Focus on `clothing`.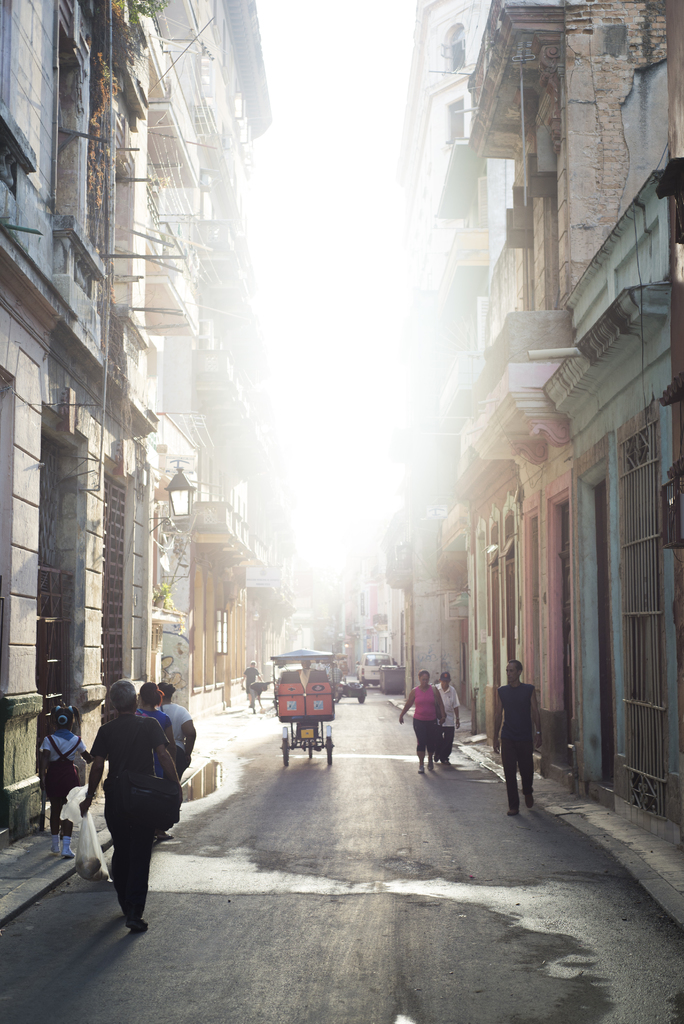
Focused at detection(242, 666, 259, 692).
